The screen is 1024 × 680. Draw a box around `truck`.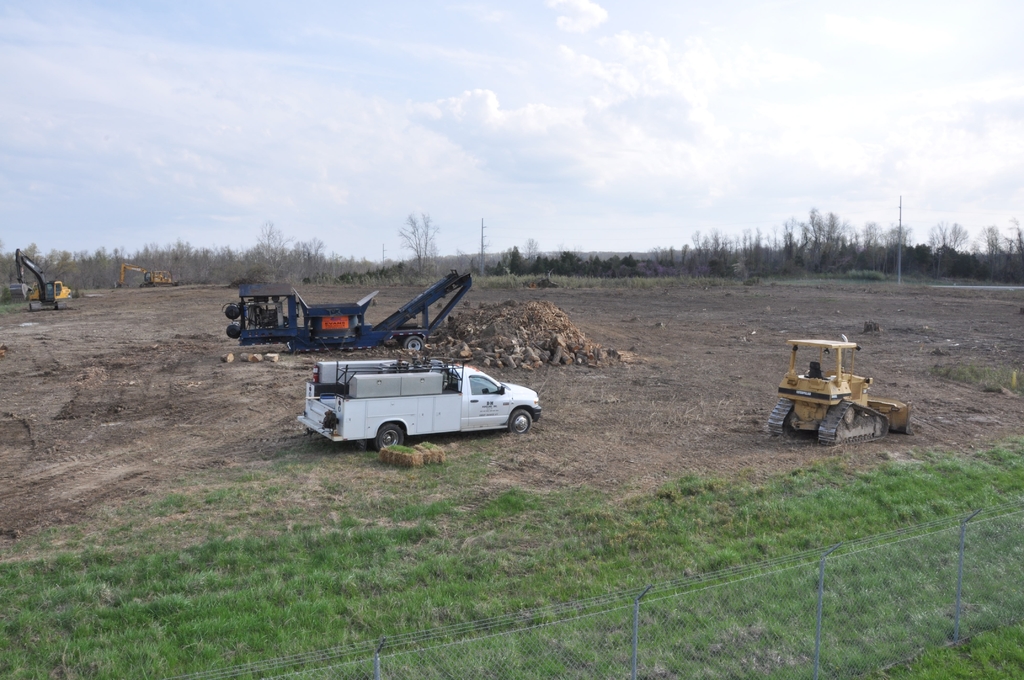
detection(302, 343, 550, 457).
